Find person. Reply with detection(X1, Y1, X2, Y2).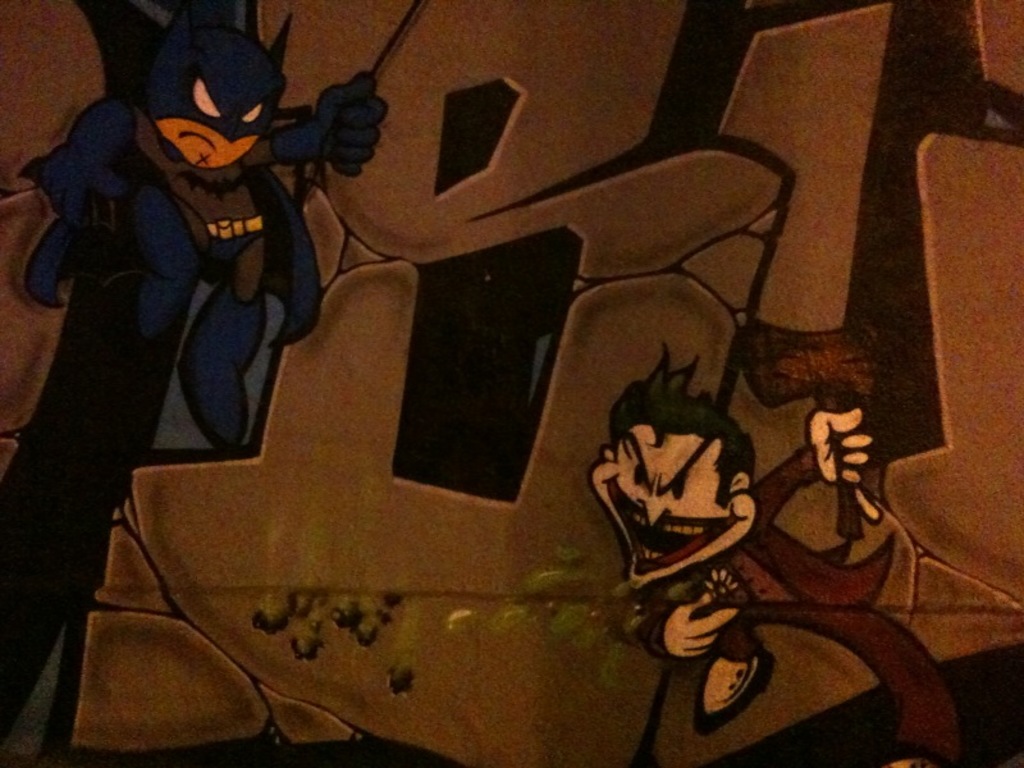
detection(12, 0, 401, 465).
